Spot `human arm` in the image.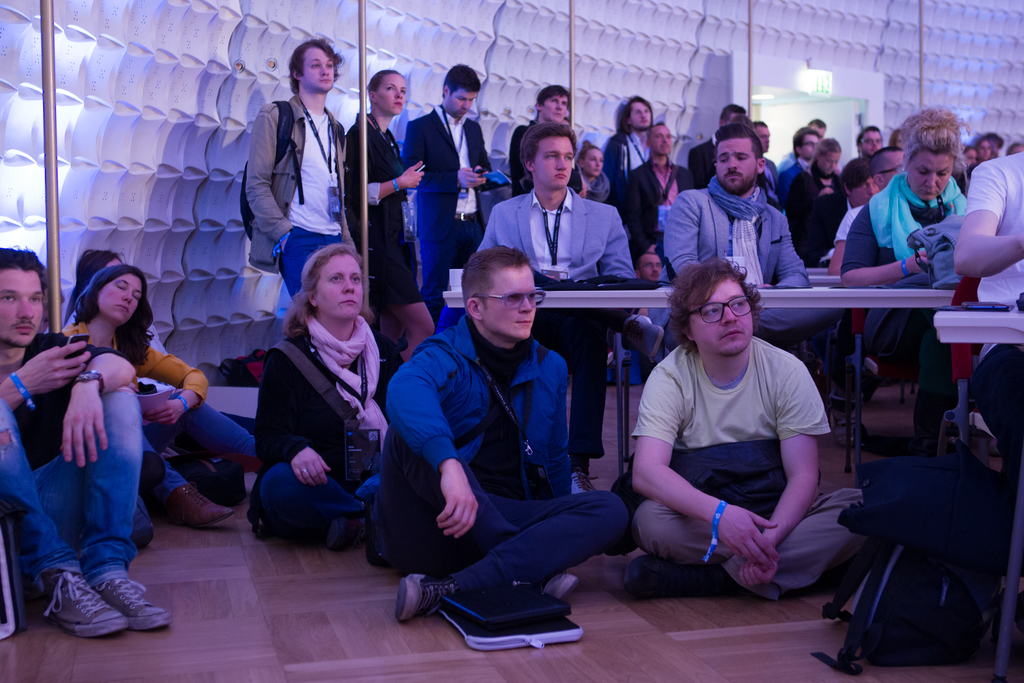
`human arm` found at locate(0, 340, 94, 415).
